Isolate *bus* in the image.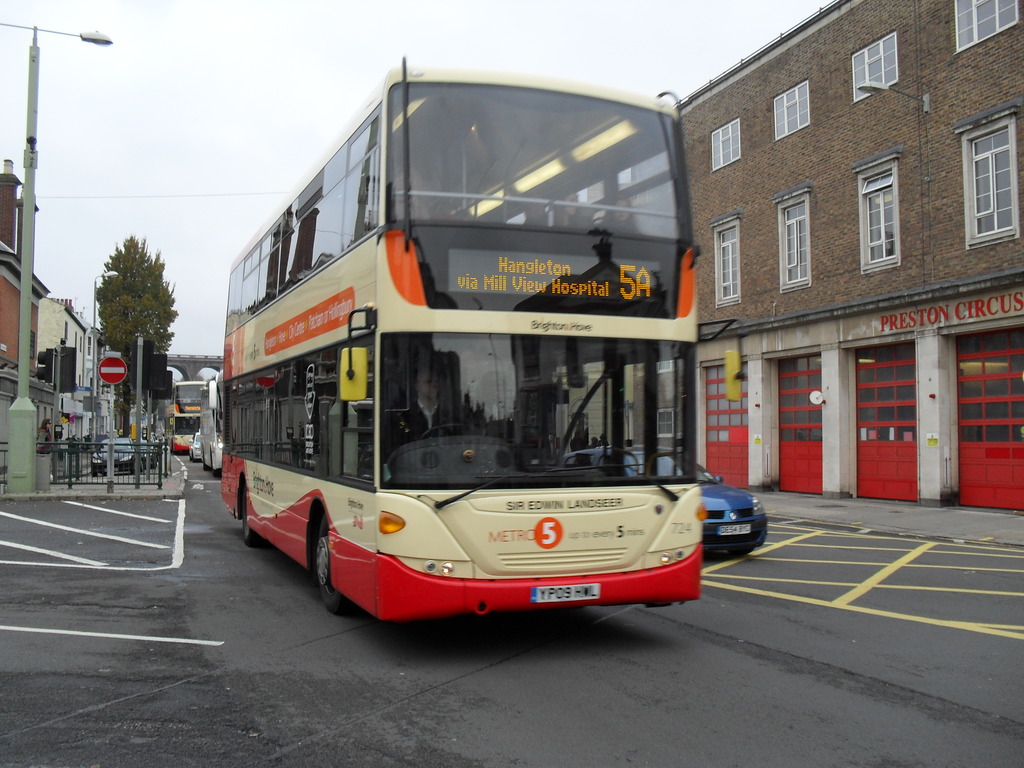
Isolated region: [left=219, top=51, right=751, bottom=618].
